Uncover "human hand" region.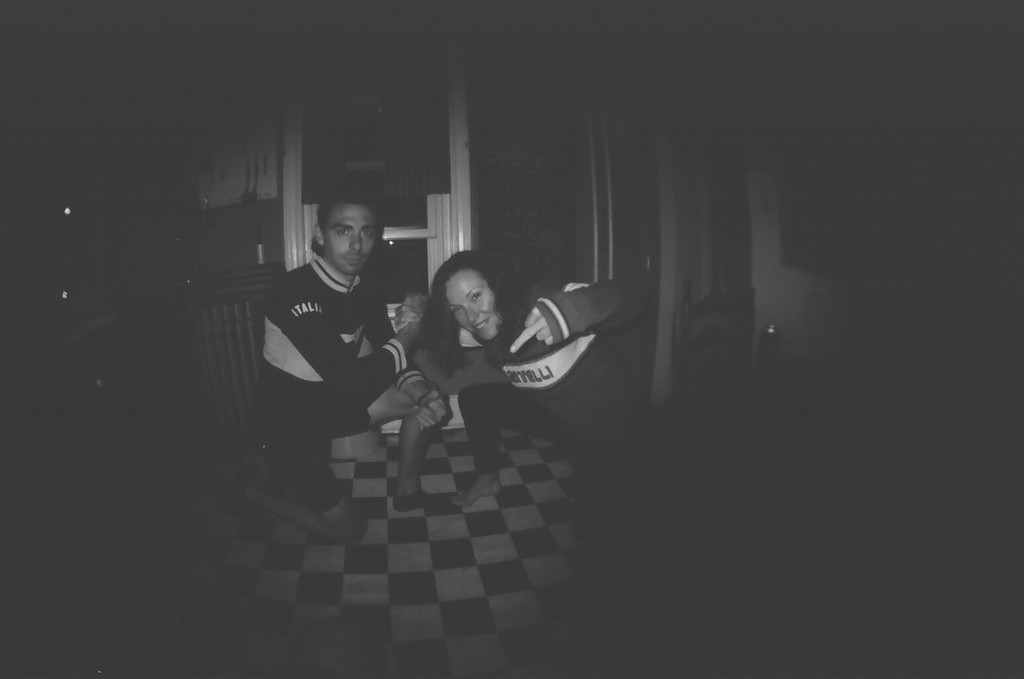
Uncovered: <region>401, 290, 429, 334</region>.
